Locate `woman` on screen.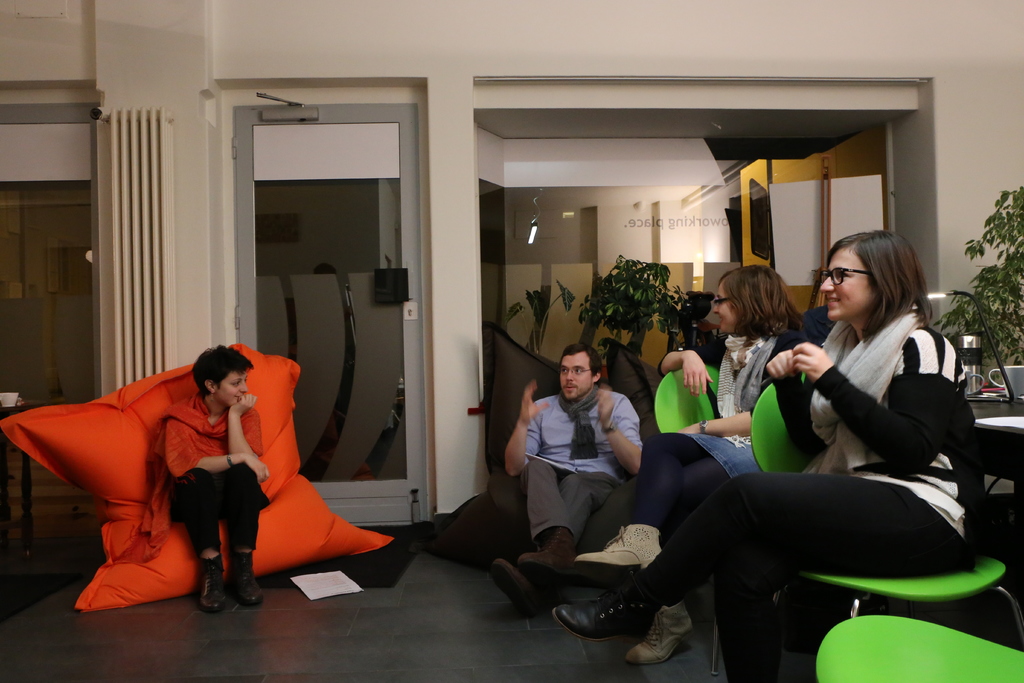
On screen at 701, 202, 963, 648.
